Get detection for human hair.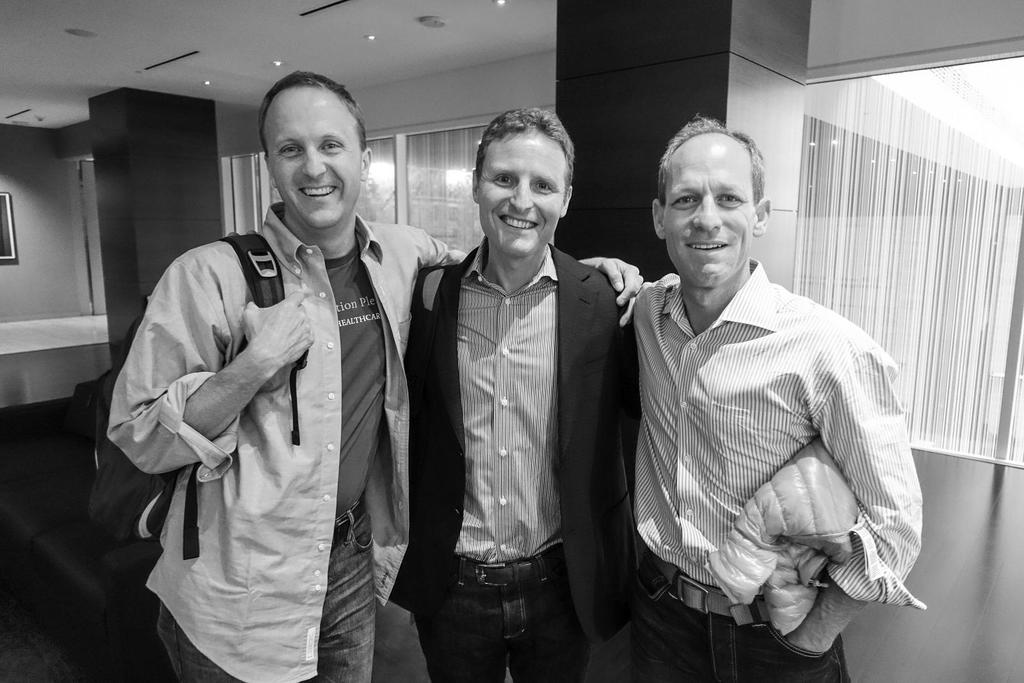
Detection: locate(257, 68, 370, 154).
